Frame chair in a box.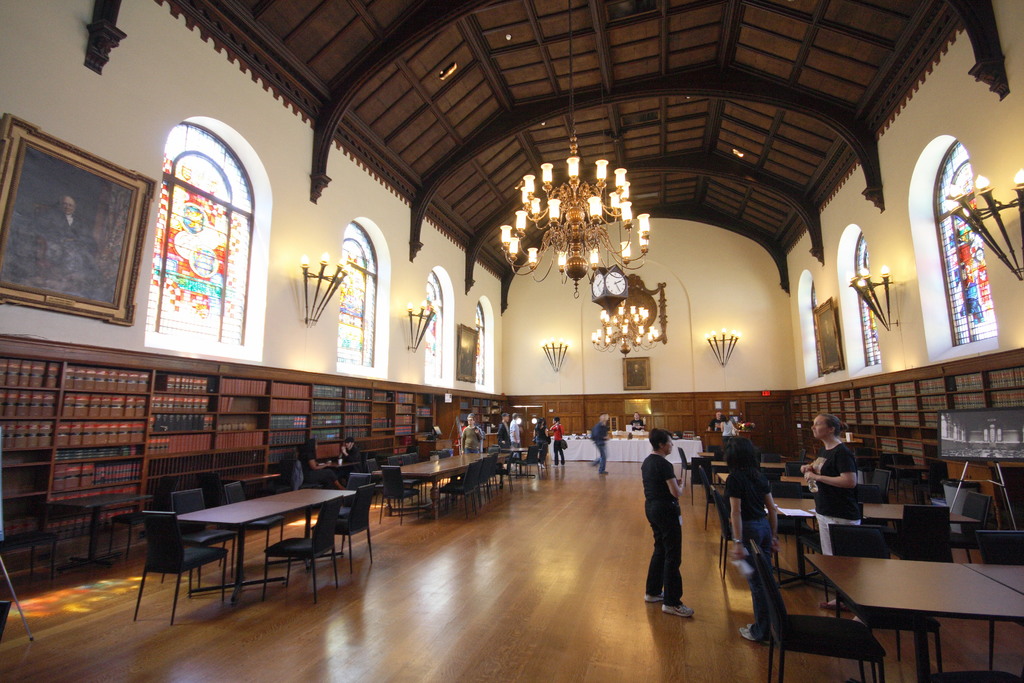
x1=262, y1=498, x2=345, y2=609.
